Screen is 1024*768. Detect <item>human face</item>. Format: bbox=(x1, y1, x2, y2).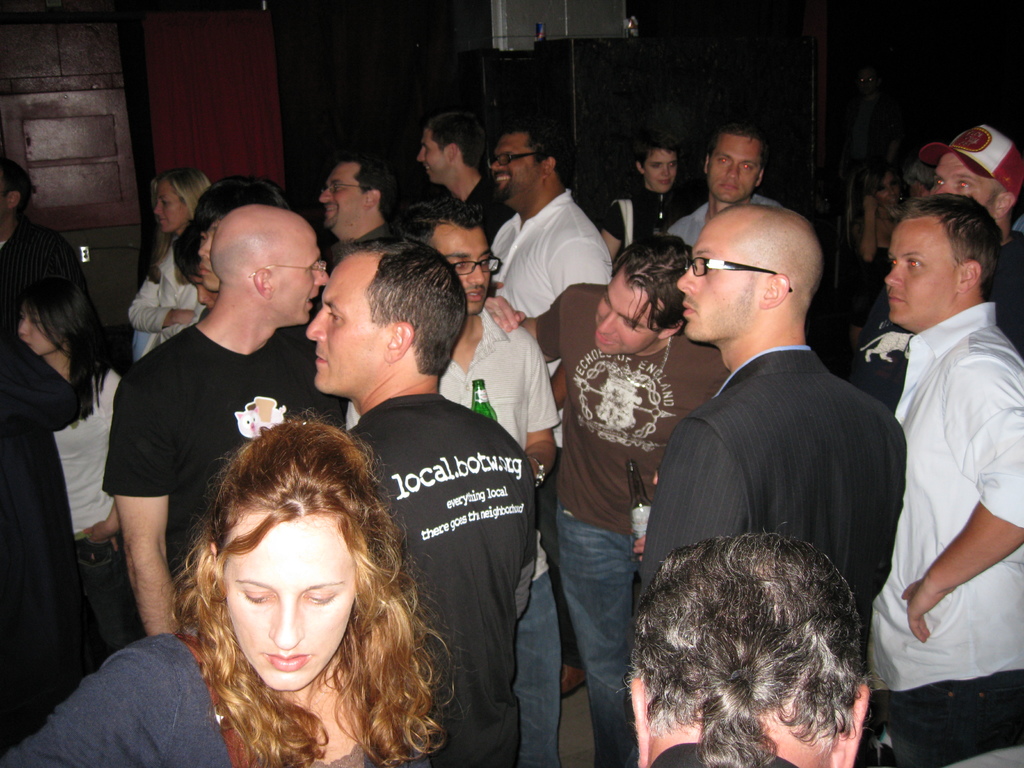
bbox=(881, 171, 900, 211).
